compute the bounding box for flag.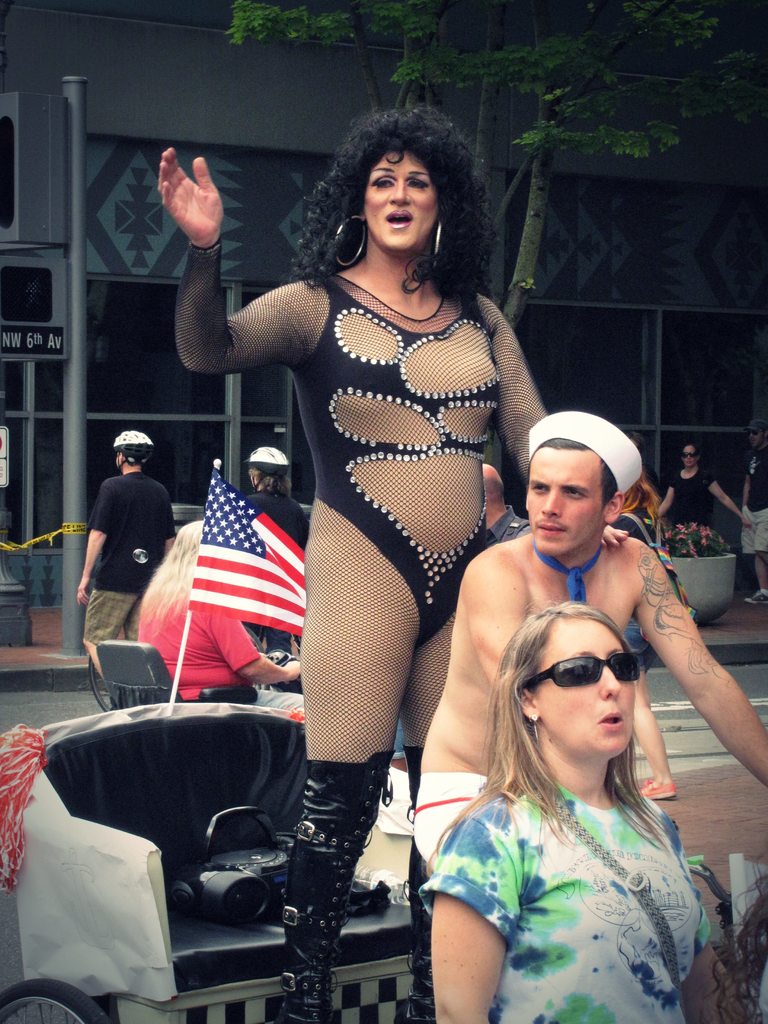
[134, 468, 301, 692].
